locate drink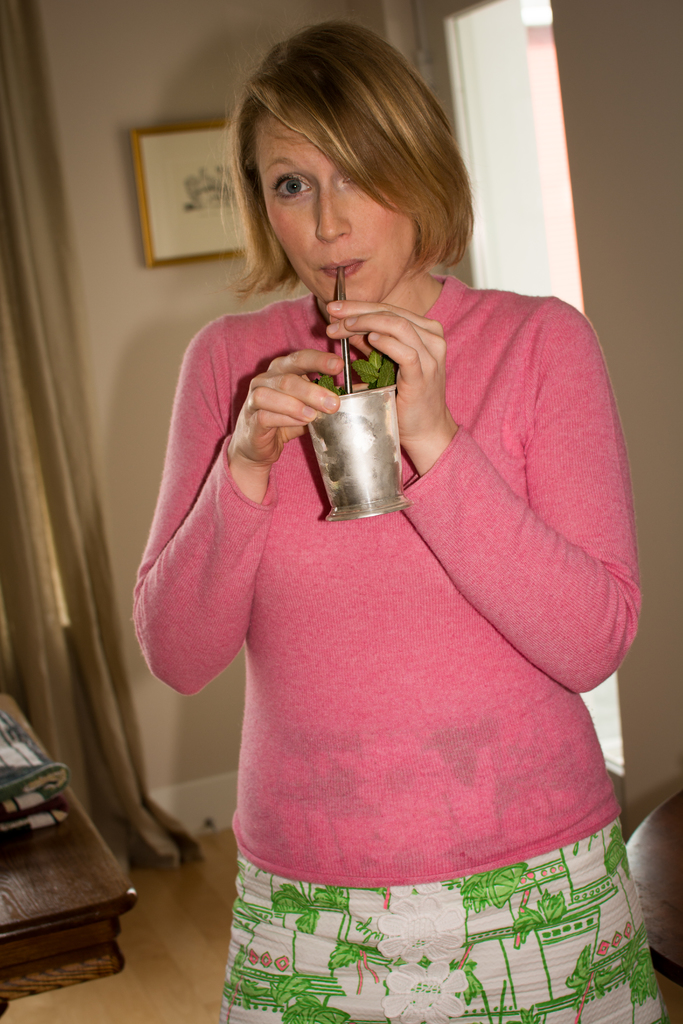
detection(304, 328, 415, 524)
